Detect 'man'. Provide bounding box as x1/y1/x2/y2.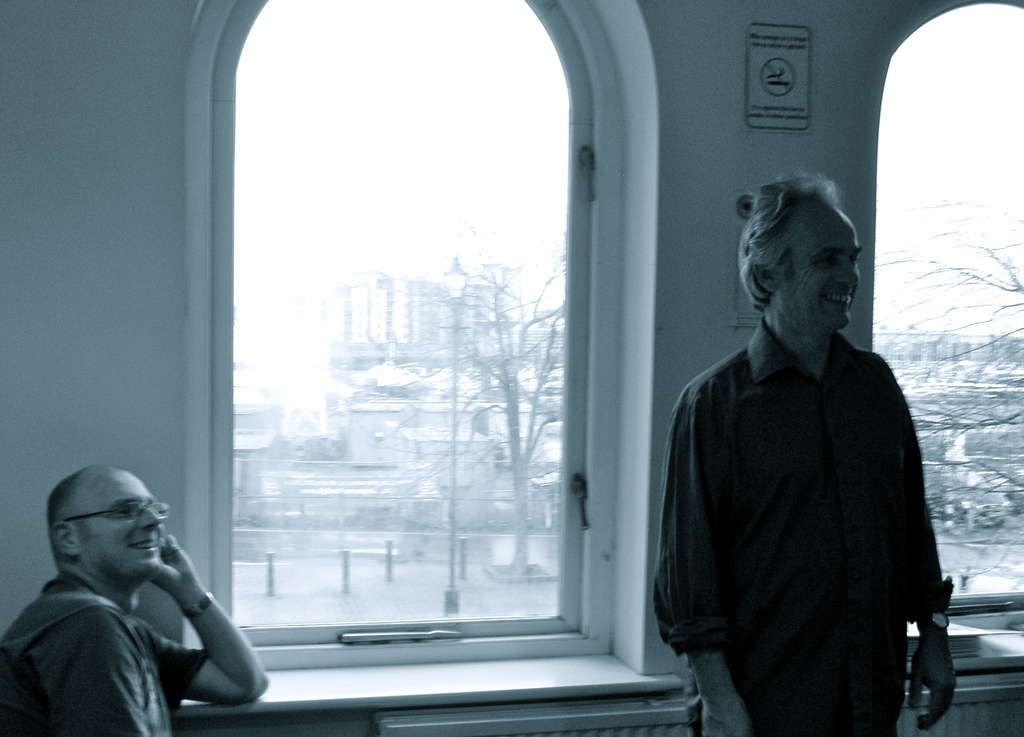
662/165/954/729.
